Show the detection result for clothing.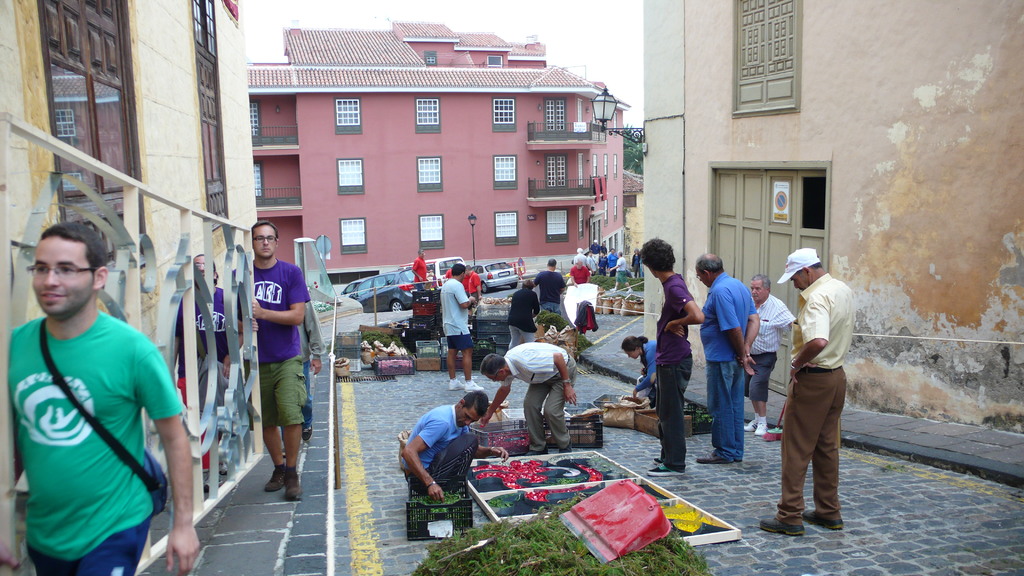
pyautogui.locateOnScreen(742, 291, 792, 394).
